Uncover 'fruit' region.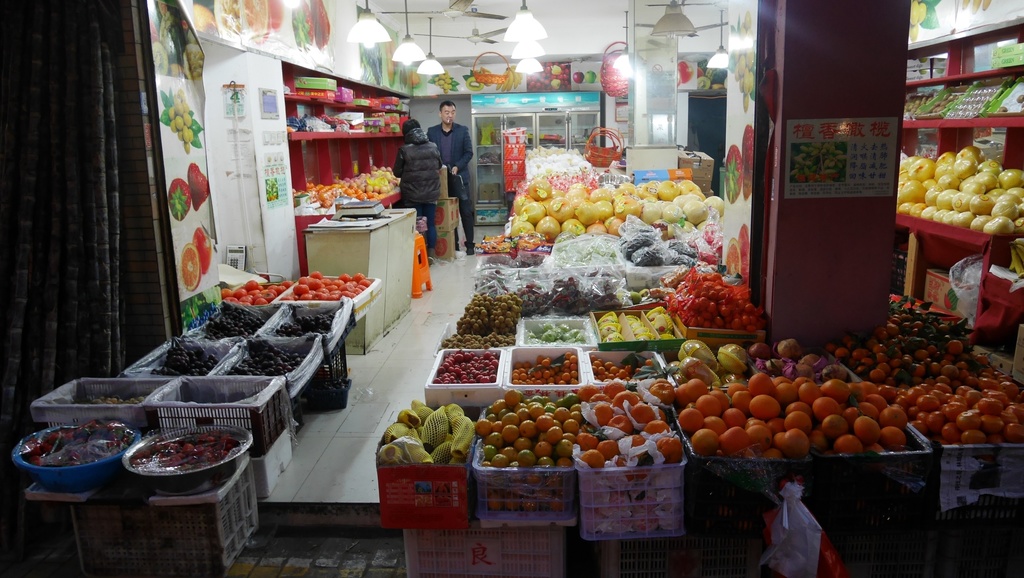
Uncovered: box=[266, 0, 284, 35].
